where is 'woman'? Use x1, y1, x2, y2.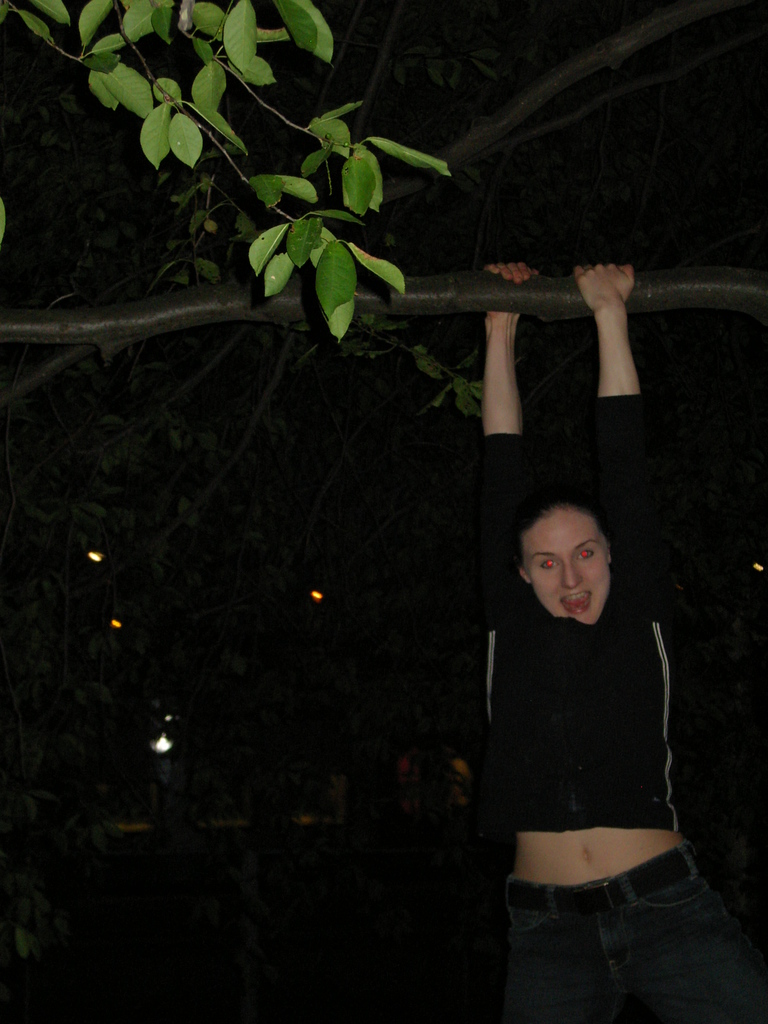
454, 257, 767, 1023.
